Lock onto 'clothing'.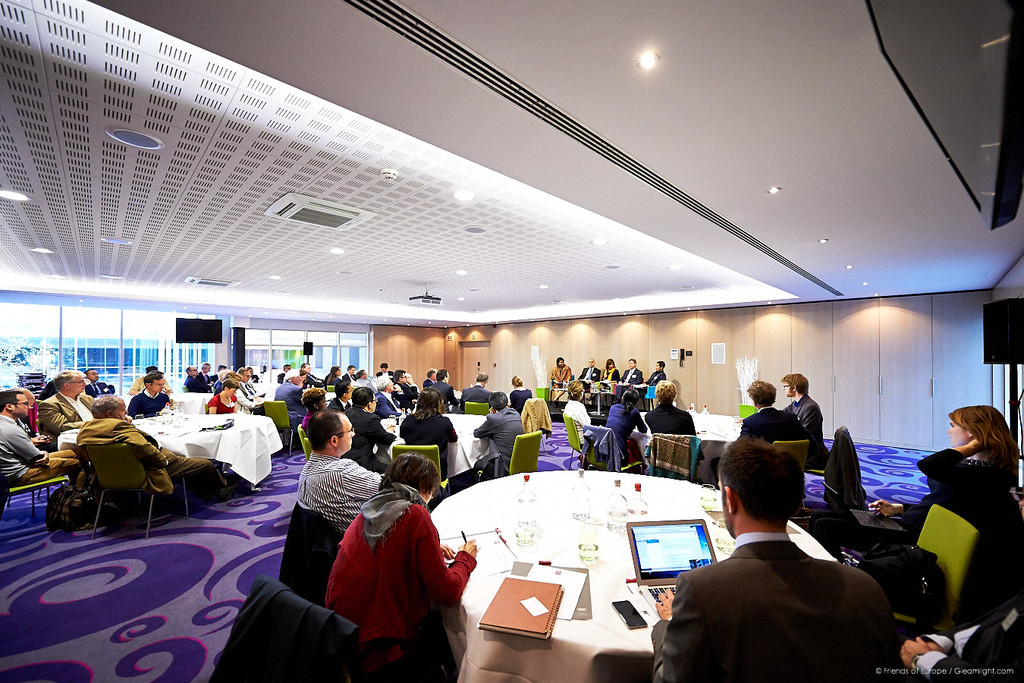
Locked: <box>0,419,83,491</box>.
